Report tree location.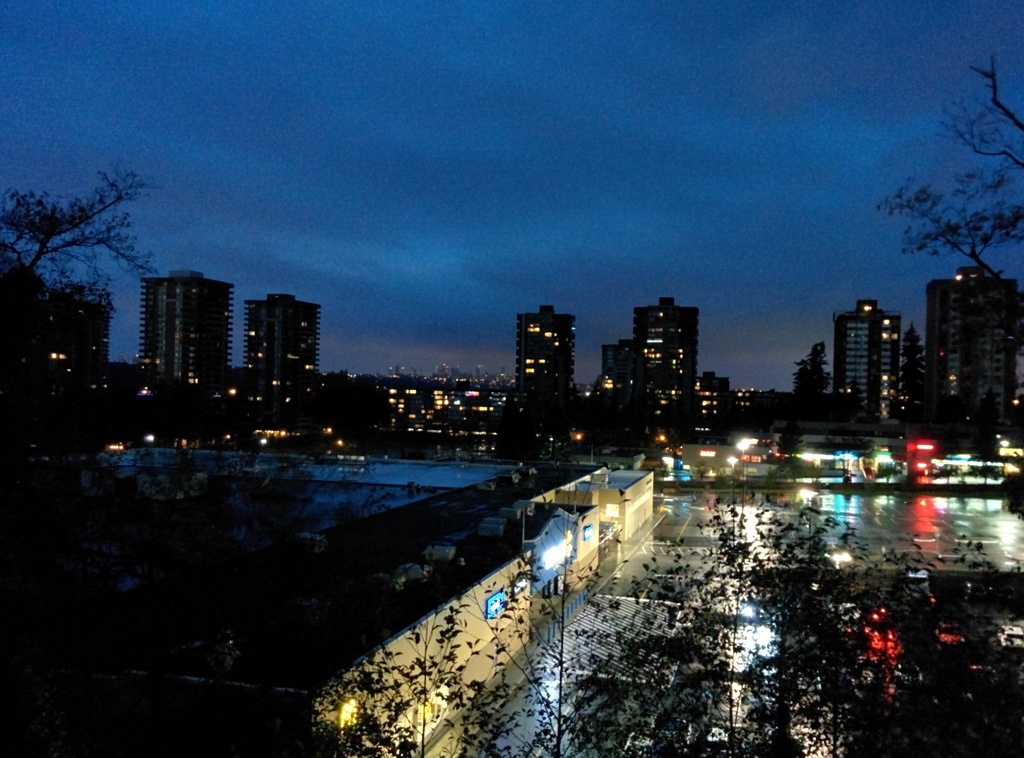
Report: select_region(883, 45, 1023, 305).
